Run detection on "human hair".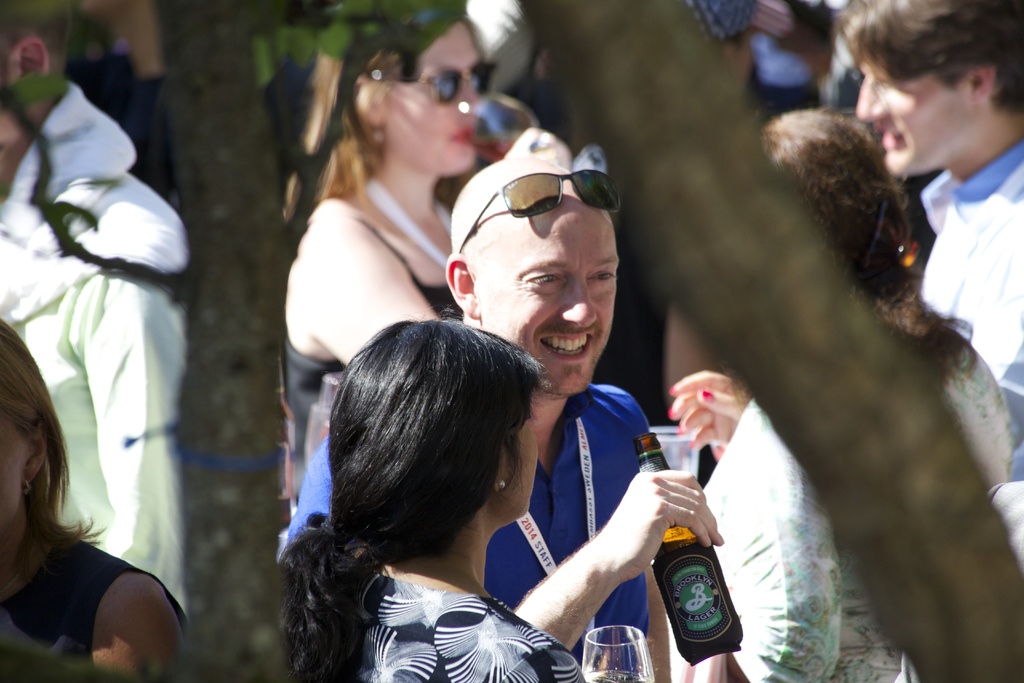
Result: x1=451, y1=154, x2=575, y2=256.
